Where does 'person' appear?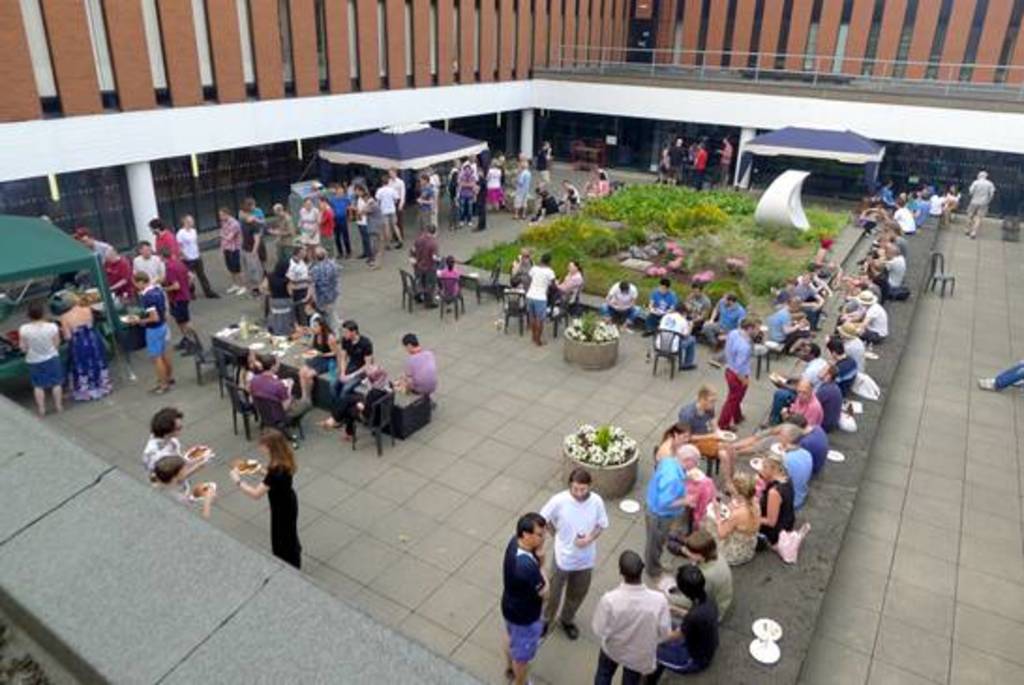
Appears at {"left": 105, "top": 246, "right": 133, "bottom": 306}.
